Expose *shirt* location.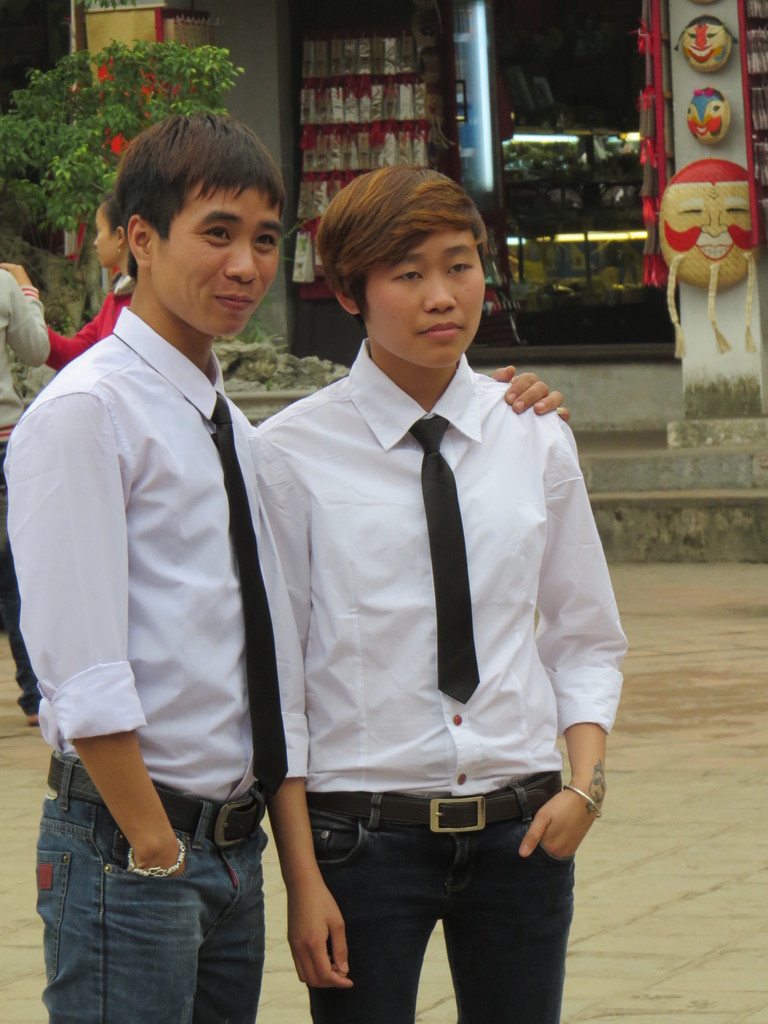
Exposed at locate(250, 337, 632, 796).
